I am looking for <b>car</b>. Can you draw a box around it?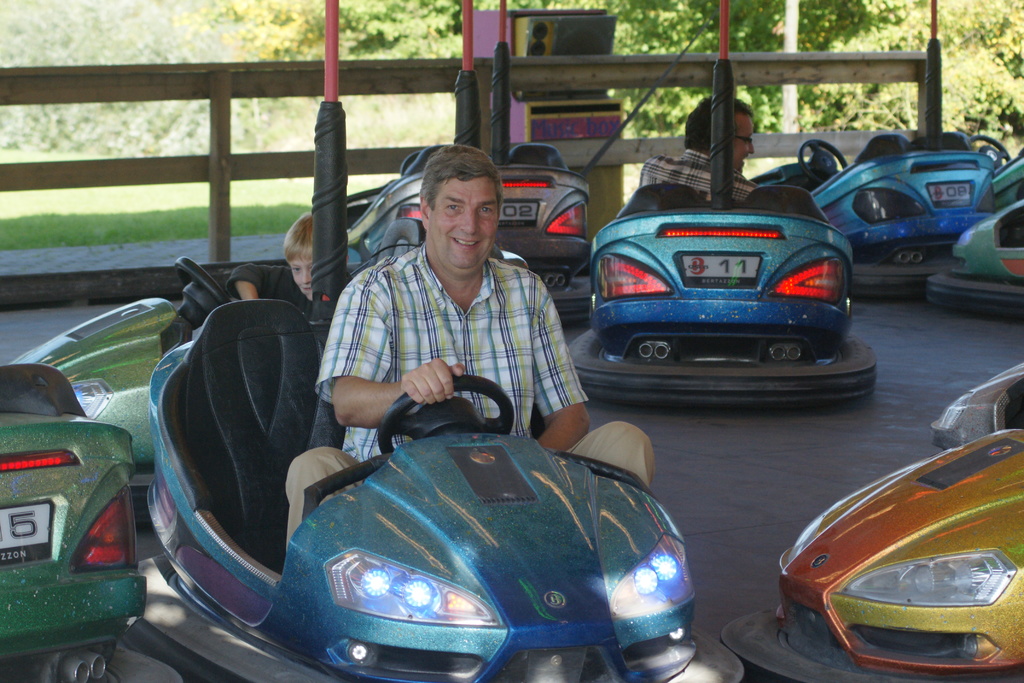
Sure, the bounding box is 925, 204, 1023, 317.
